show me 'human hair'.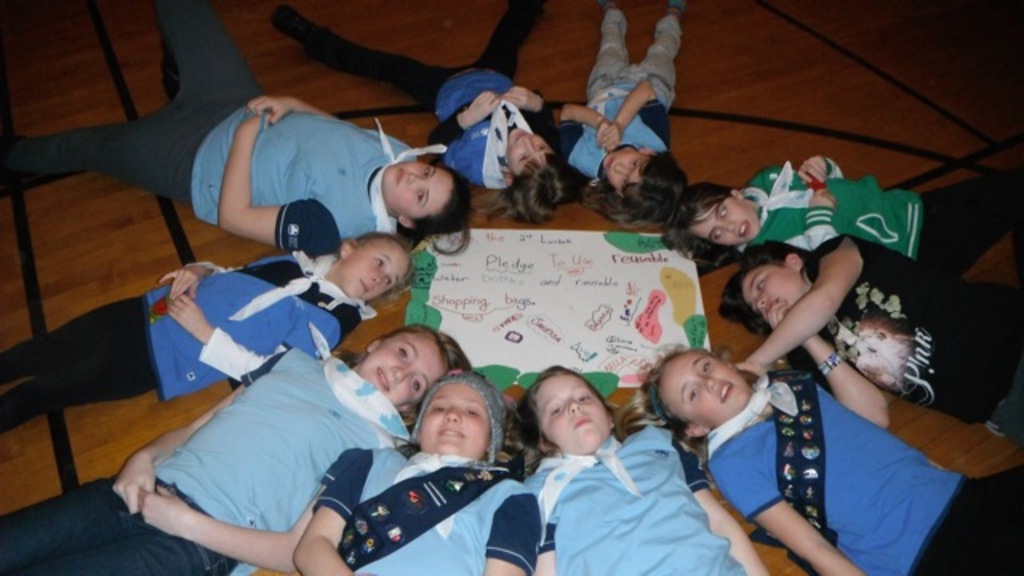
'human hair' is here: bbox=(517, 358, 648, 470).
